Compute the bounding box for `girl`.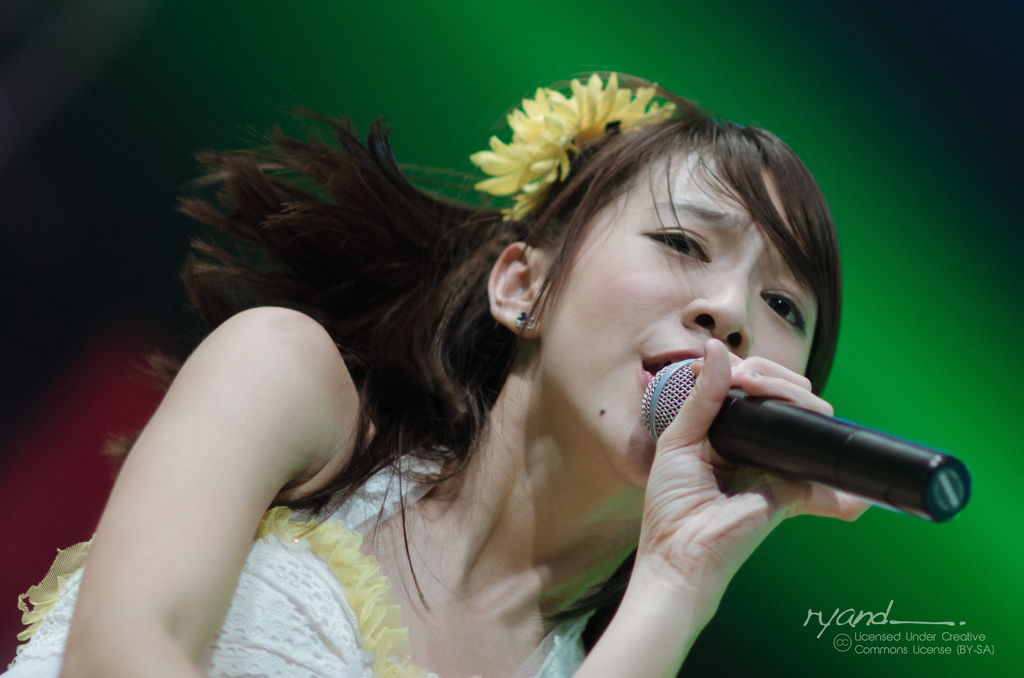
region(0, 70, 876, 677).
